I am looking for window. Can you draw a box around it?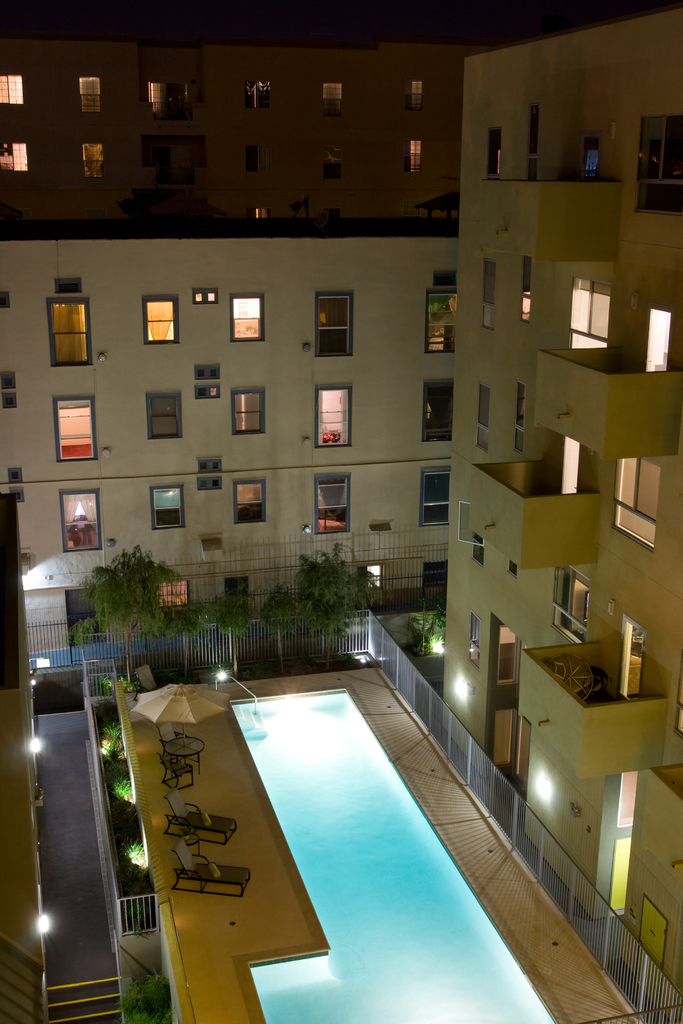
Sure, the bounding box is {"x1": 477, "y1": 259, "x2": 495, "y2": 337}.
